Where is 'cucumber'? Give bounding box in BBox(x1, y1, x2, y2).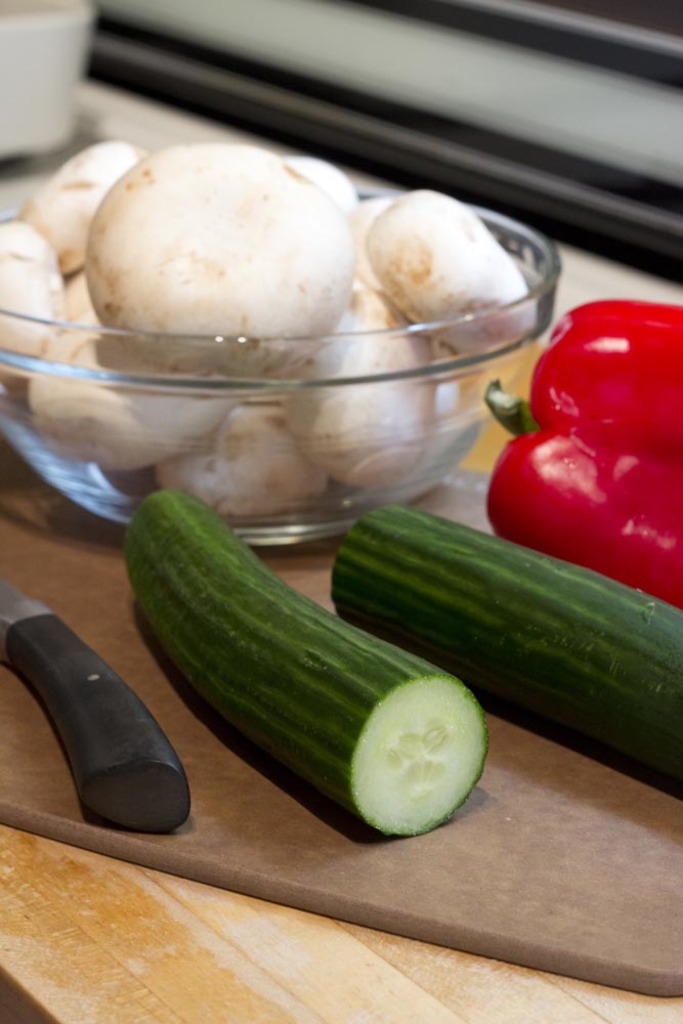
BBox(123, 488, 483, 839).
